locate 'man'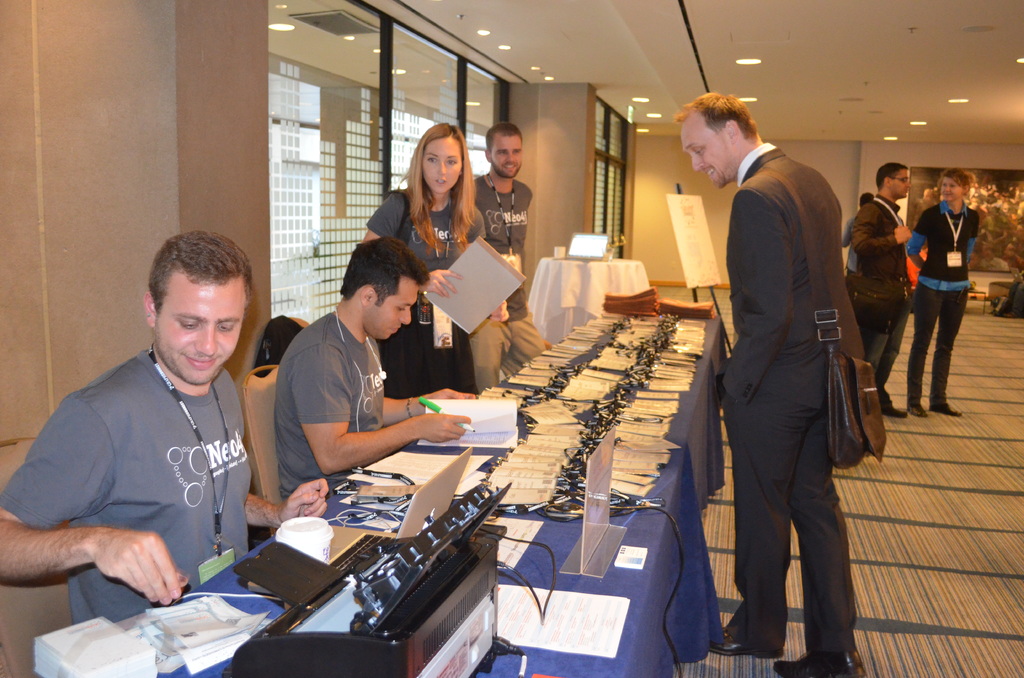
[840,191,873,289]
